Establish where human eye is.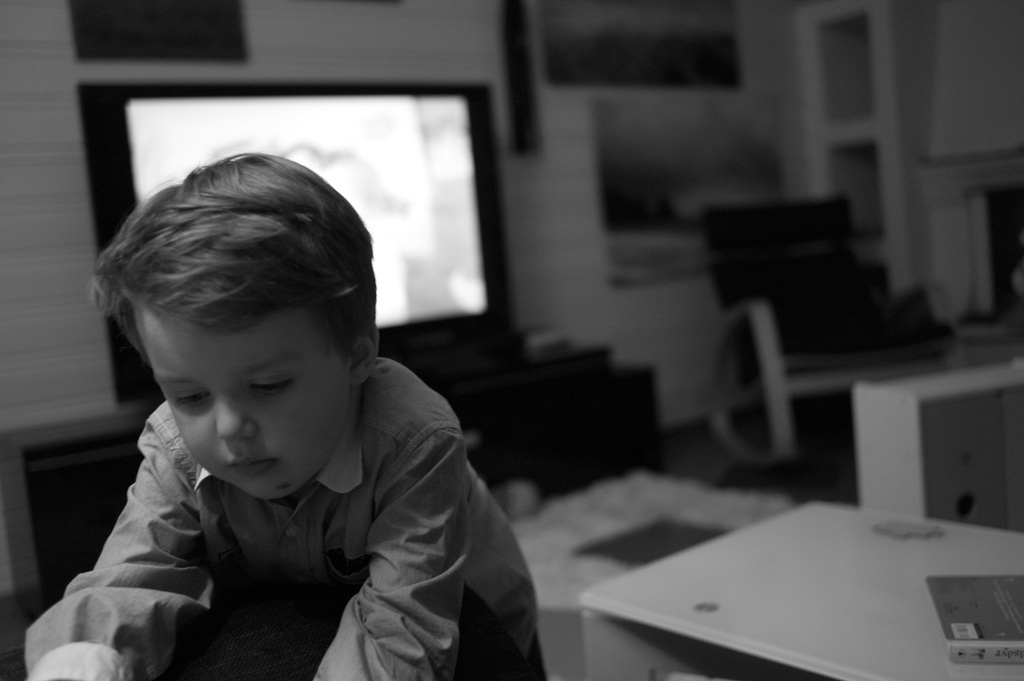
Established at 250 373 315 406.
